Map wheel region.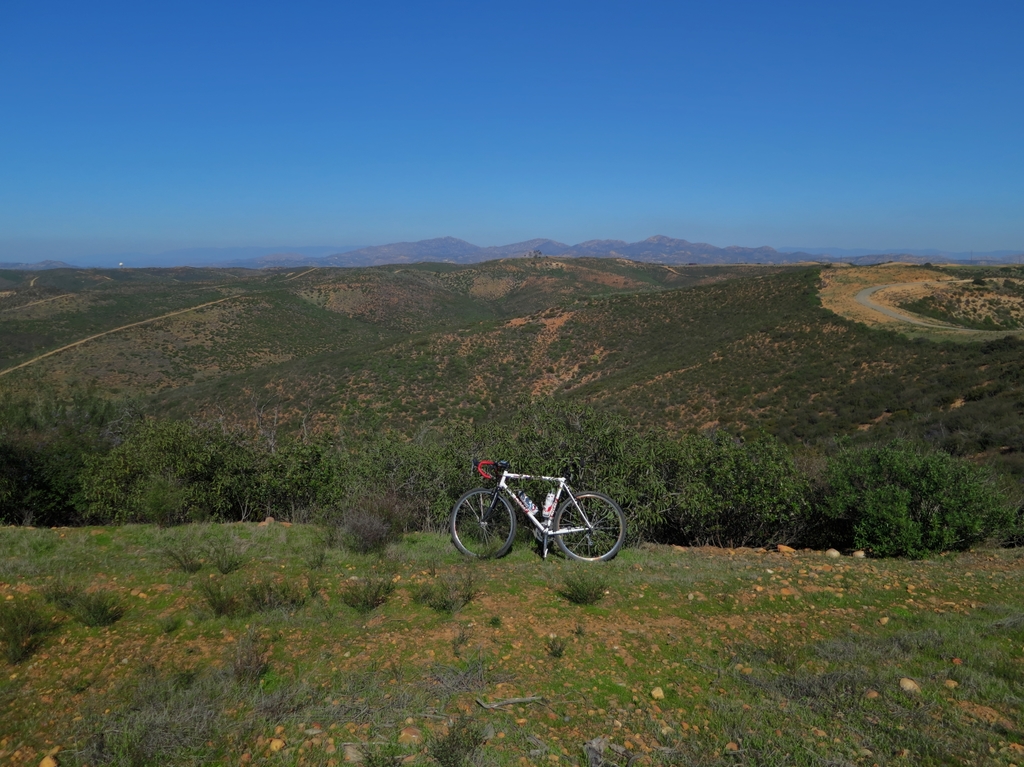
Mapped to box=[554, 491, 628, 564].
